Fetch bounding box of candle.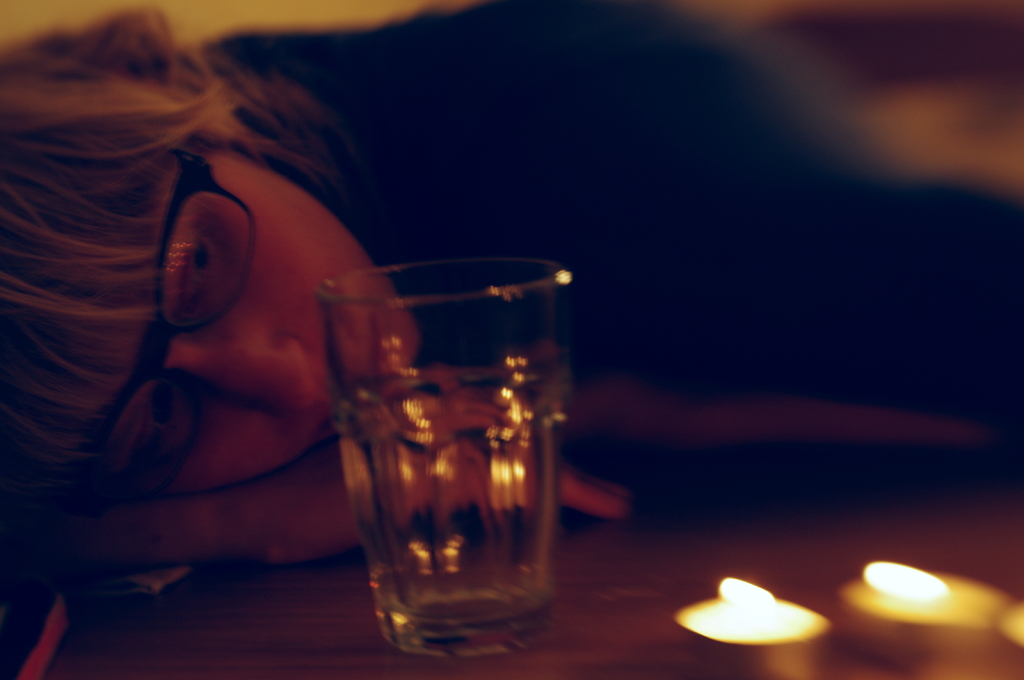
Bbox: Rect(678, 579, 832, 679).
